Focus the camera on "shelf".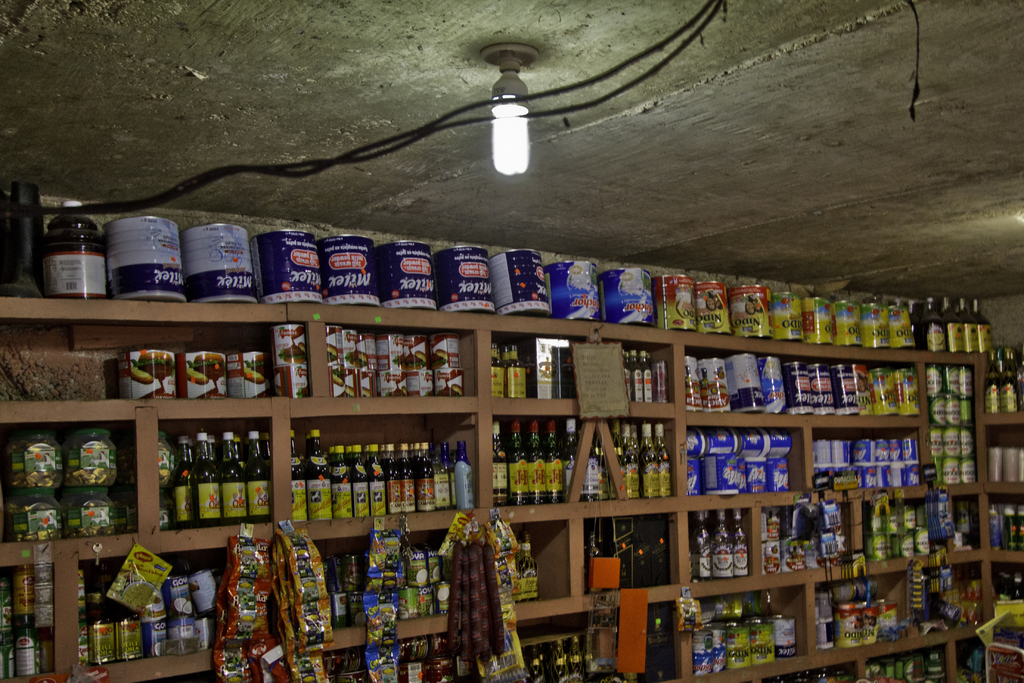
Focus region: locate(116, 380, 289, 560).
